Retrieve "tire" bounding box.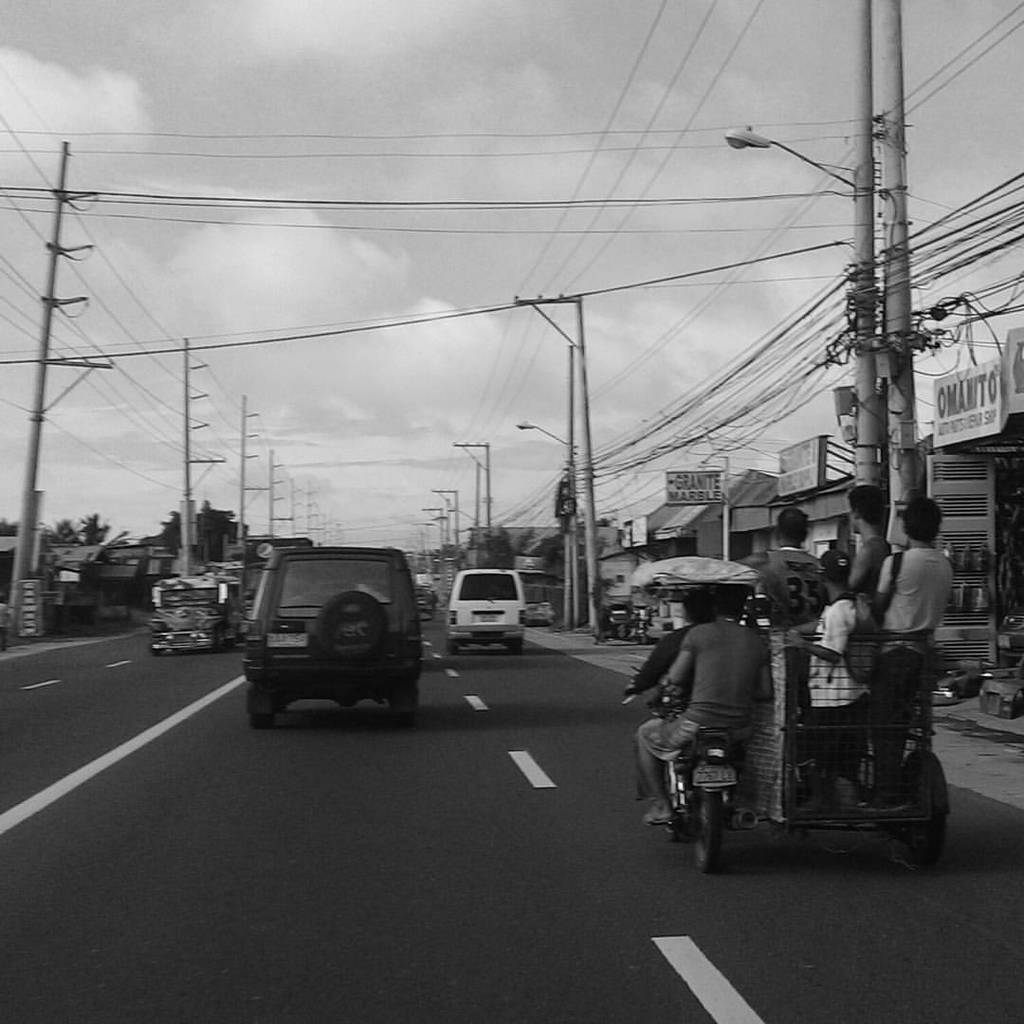
Bounding box: (left=447, top=641, right=461, bottom=655).
